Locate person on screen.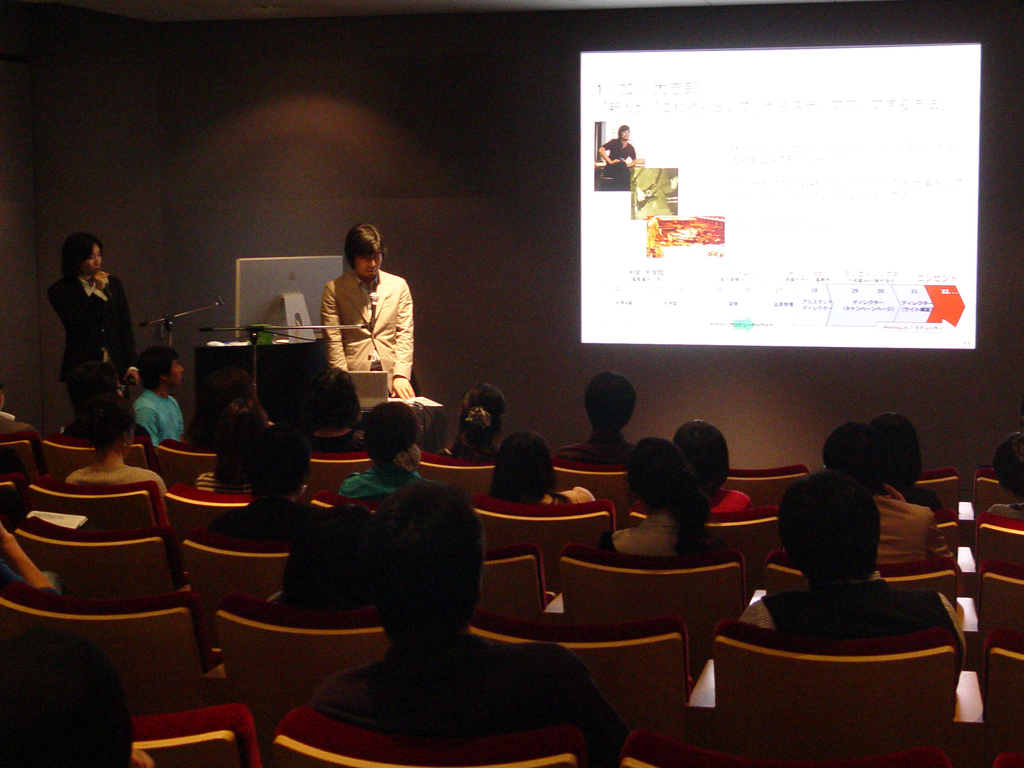
On screen at region(333, 390, 419, 495).
